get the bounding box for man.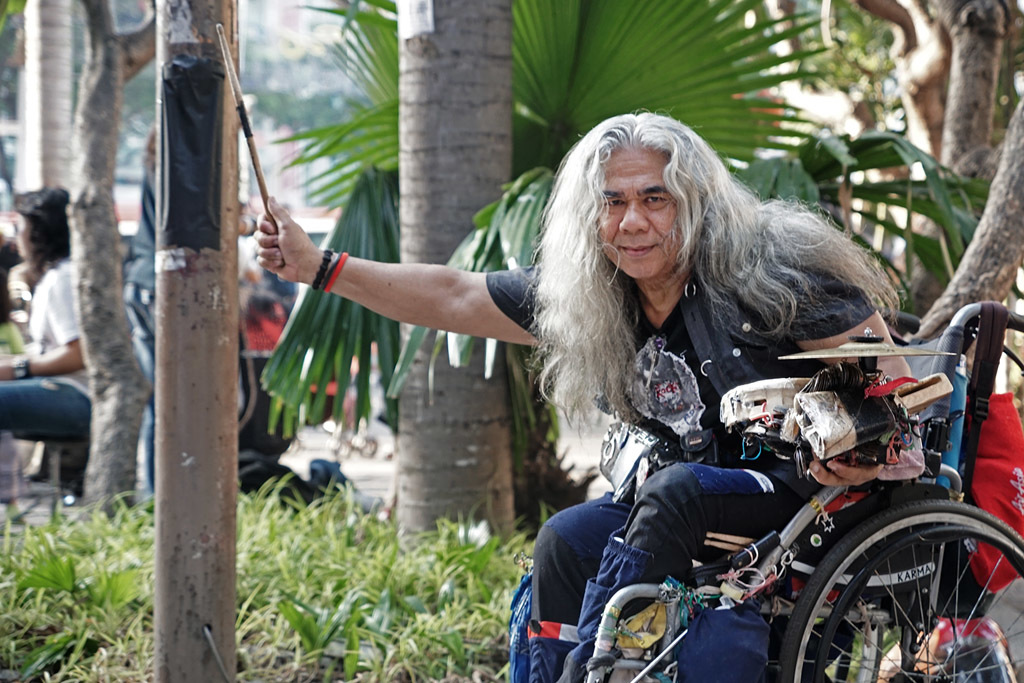
crop(253, 103, 924, 682).
